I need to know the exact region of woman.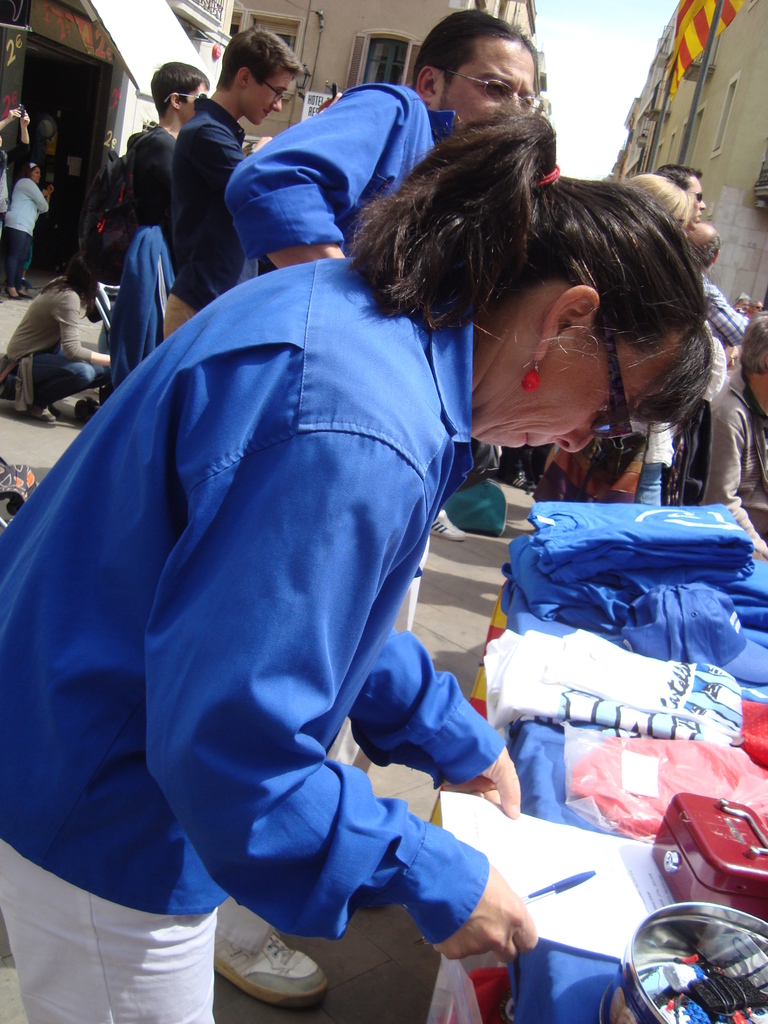
Region: x1=532, y1=173, x2=688, y2=502.
